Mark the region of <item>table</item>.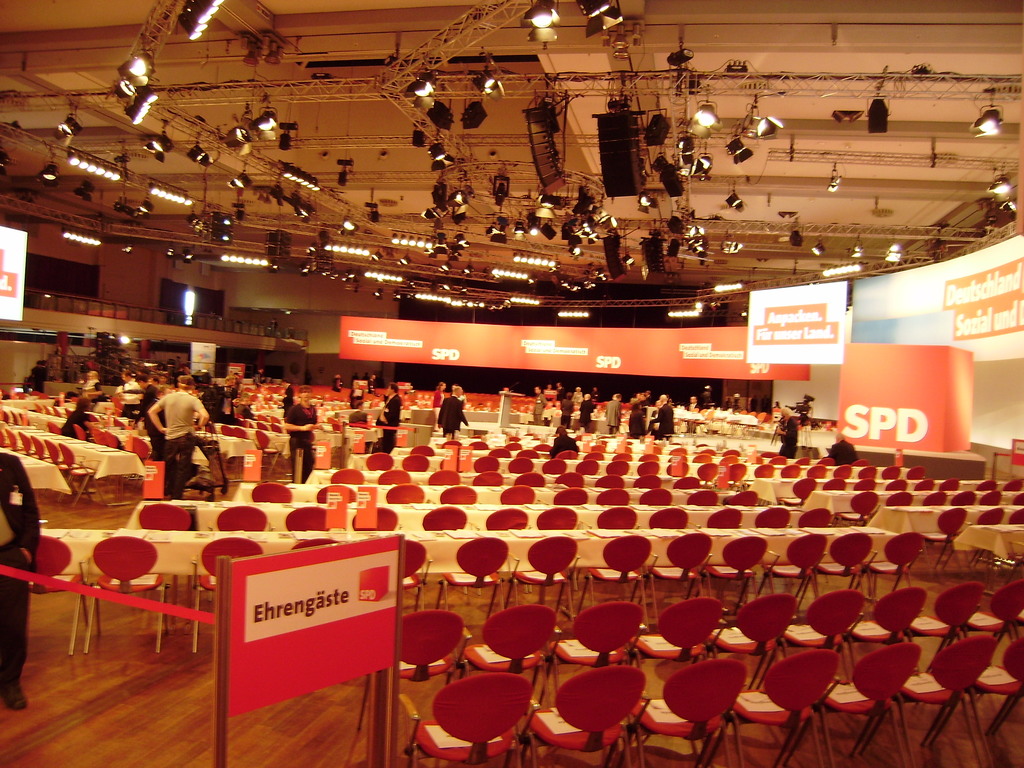
Region: bbox(138, 518, 1023, 569).
